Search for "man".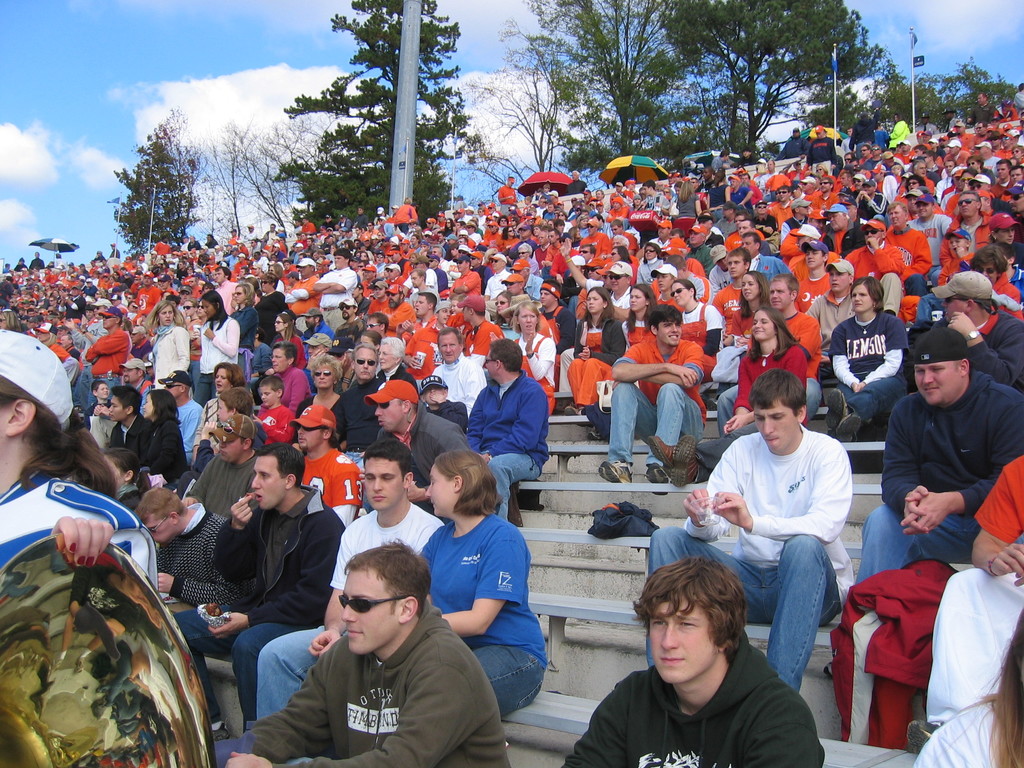
Found at [left=562, top=557, right=828, bottom=767].
